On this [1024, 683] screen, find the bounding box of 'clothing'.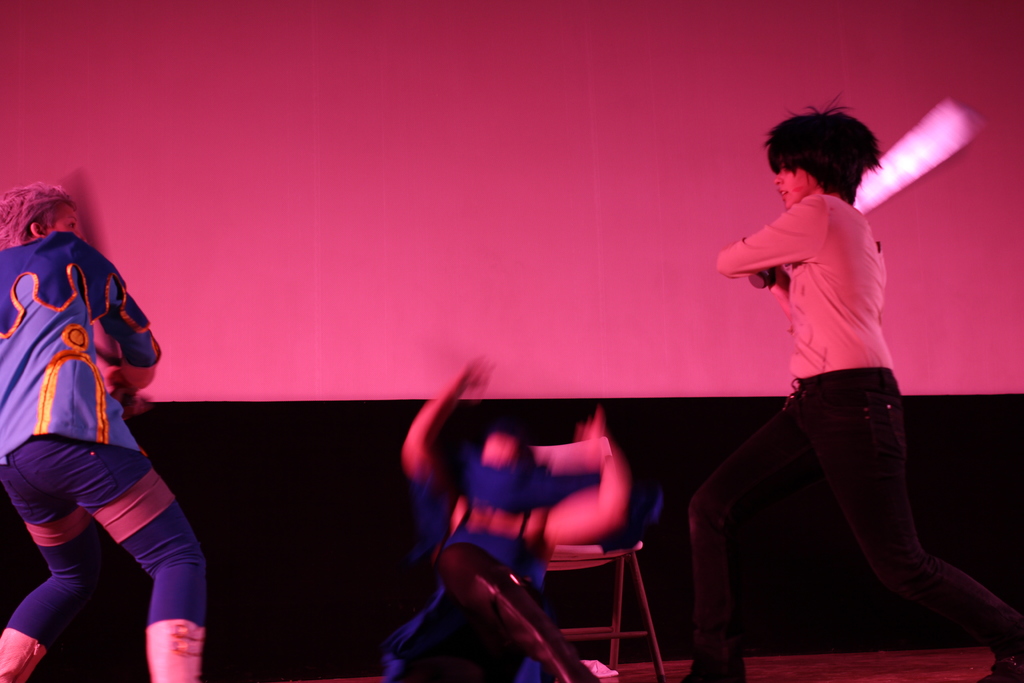
Bounding box: [left=388, top=447, right=671, bottom=682].
